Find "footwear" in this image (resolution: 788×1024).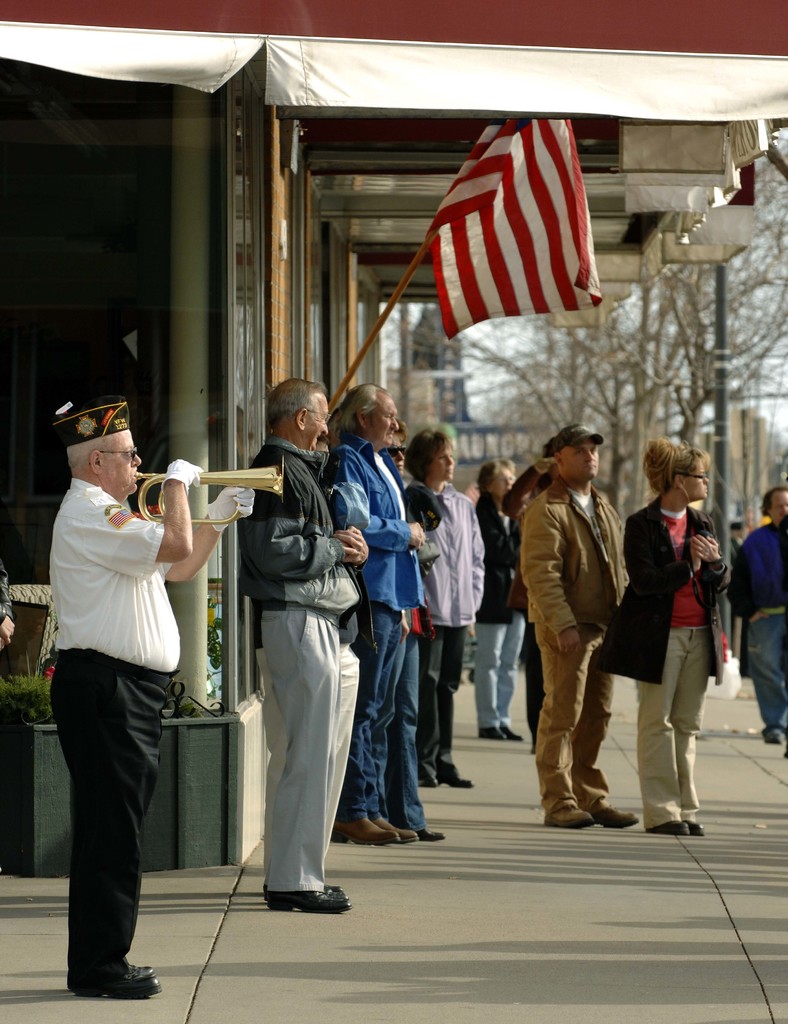
x1=420, y1=776, x2=439, y2=790.
